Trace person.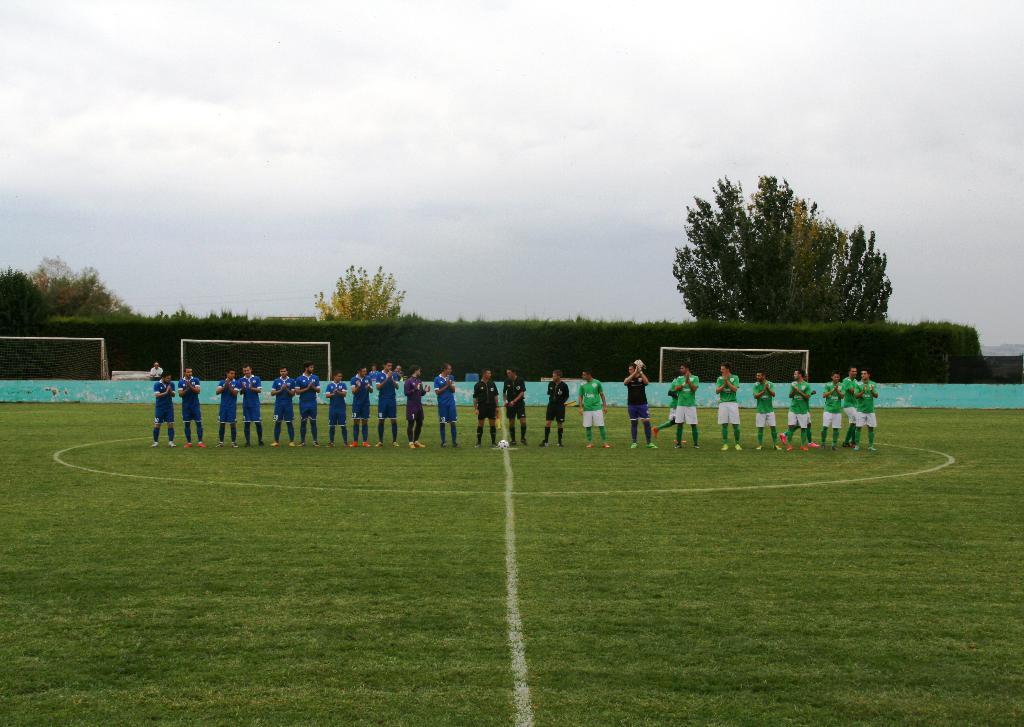
Traced to (x1=214, y1=368, x2=239, y2=448).
